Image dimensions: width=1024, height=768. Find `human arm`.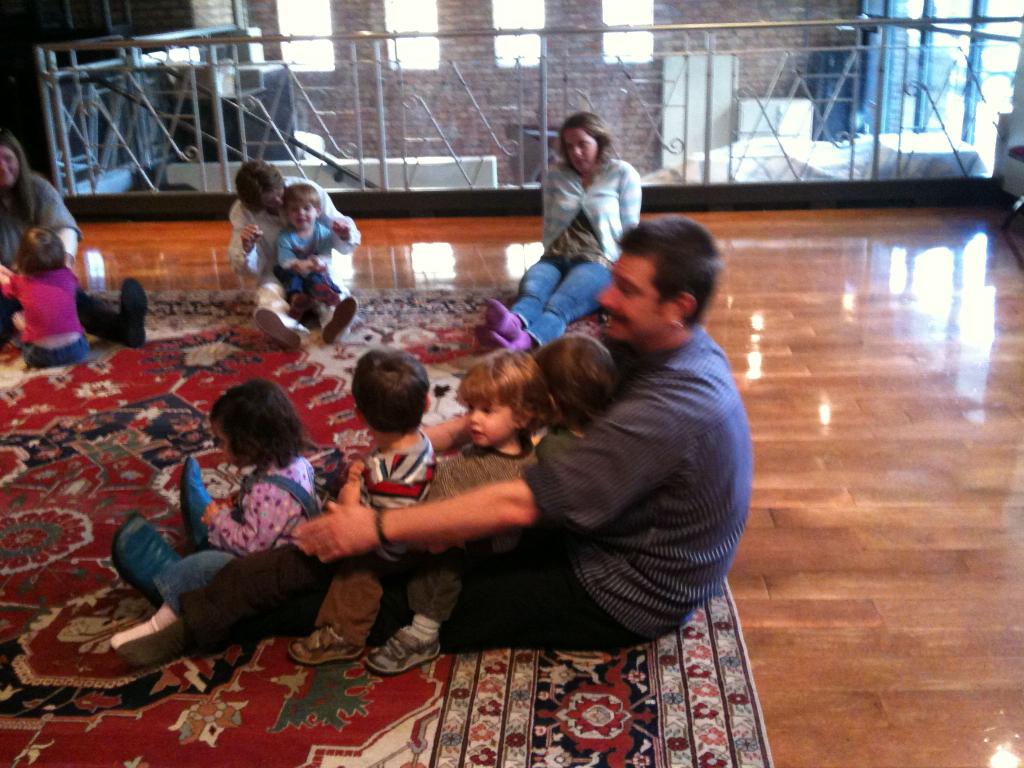
bbox=(546, 188, 556, 241).
